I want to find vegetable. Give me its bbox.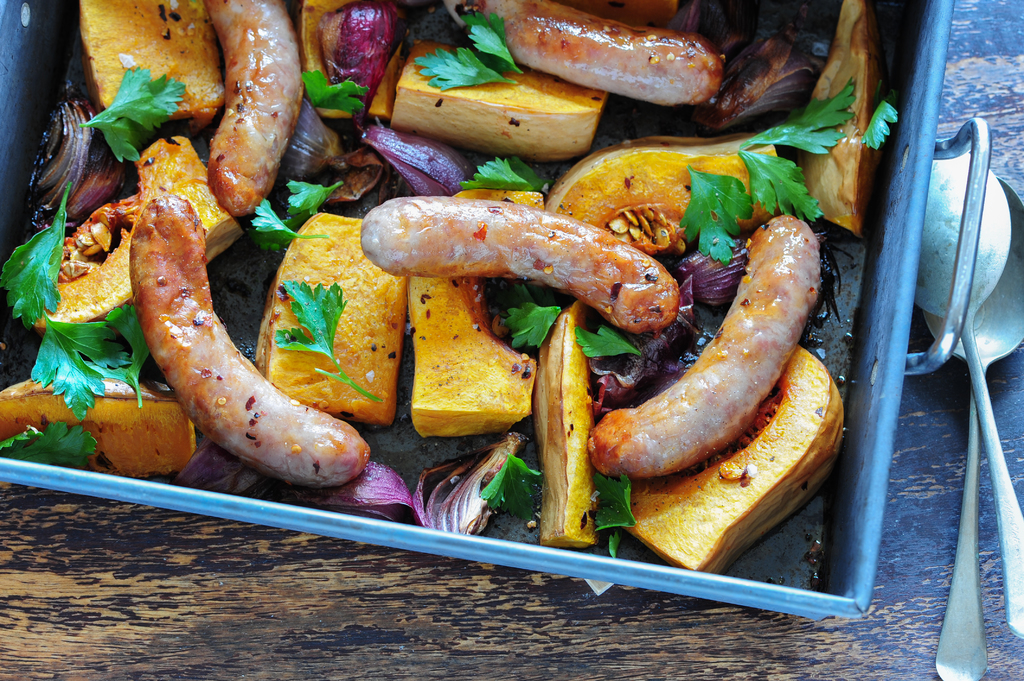
575 323 632 358.
